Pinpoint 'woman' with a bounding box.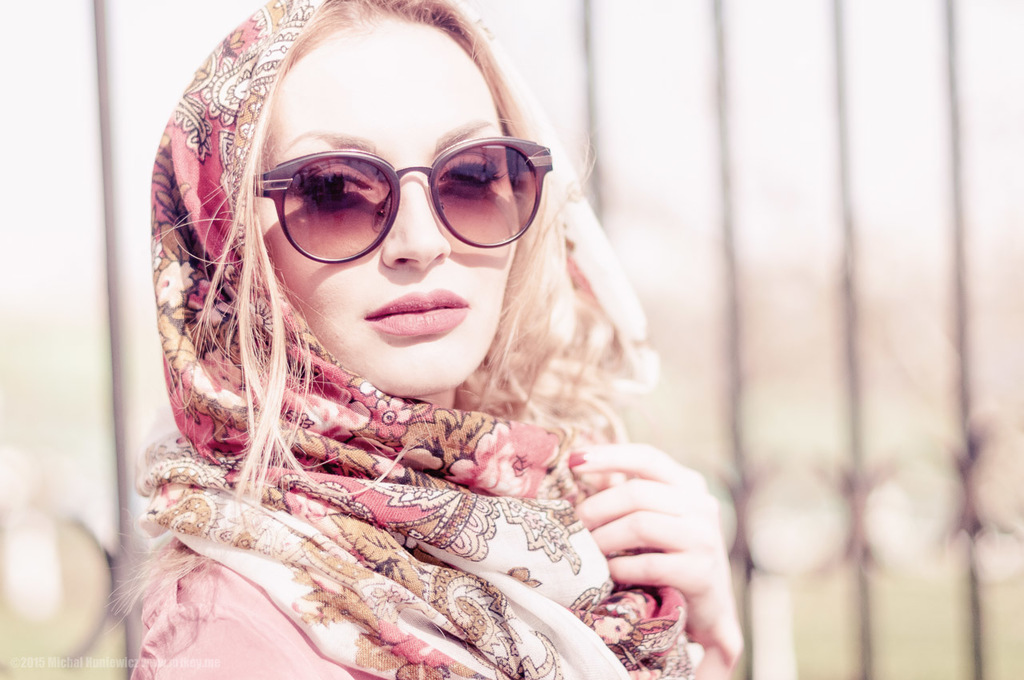
rect(101, 0, 744, 679).
